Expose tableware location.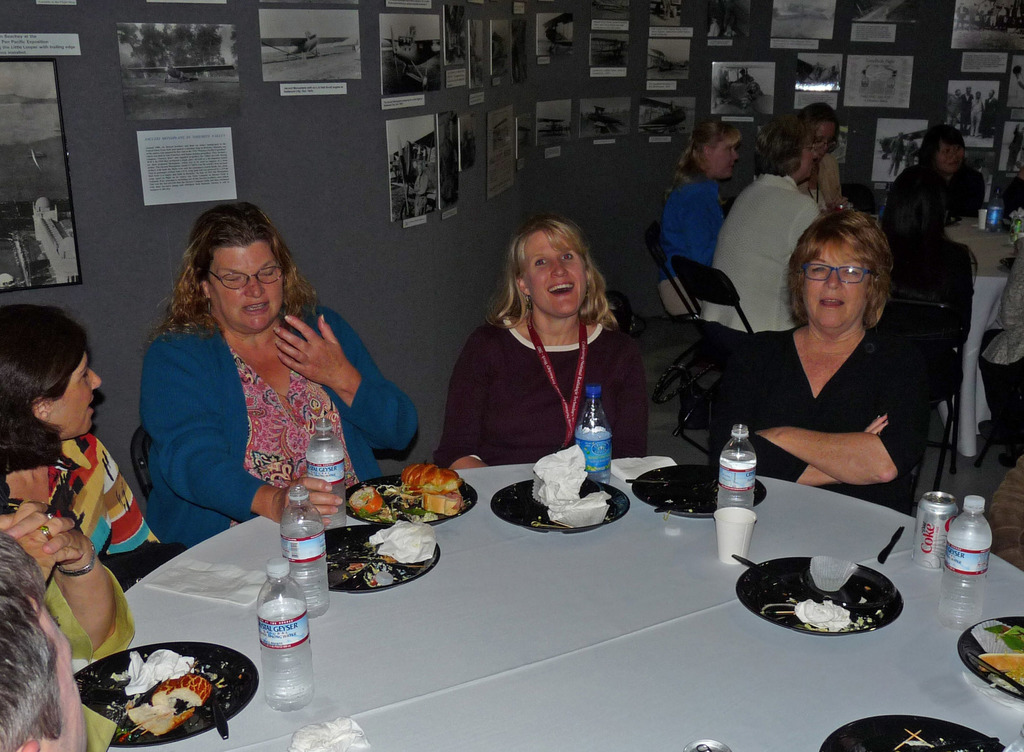
Exposed at BBox(196, 675, 225, 739).
